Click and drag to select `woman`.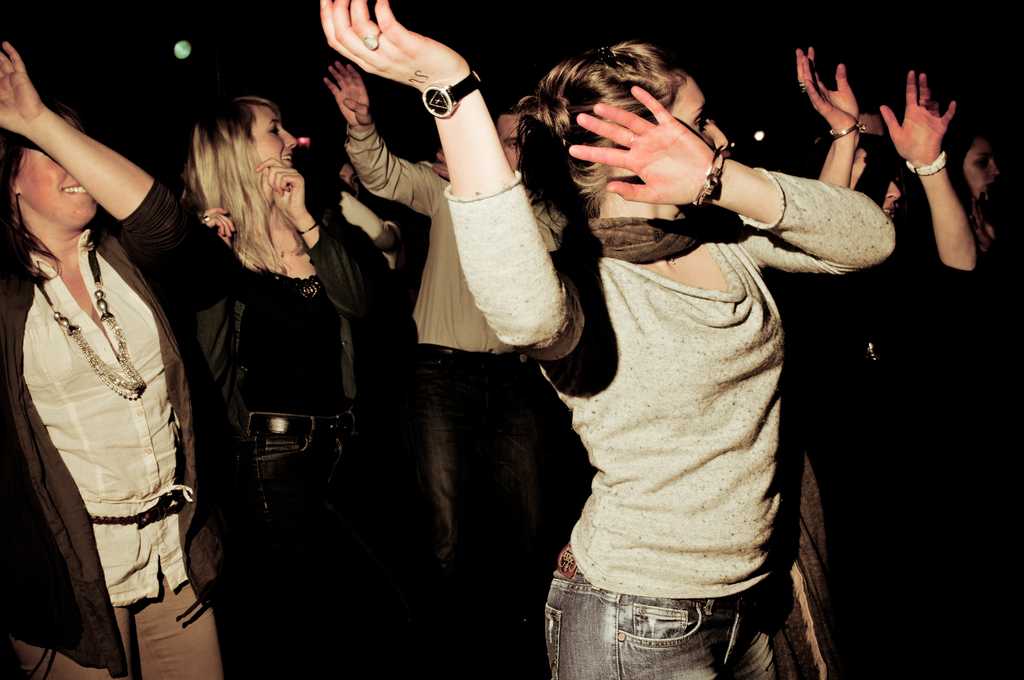
Selection: locate(313, 0, 899, 679).
